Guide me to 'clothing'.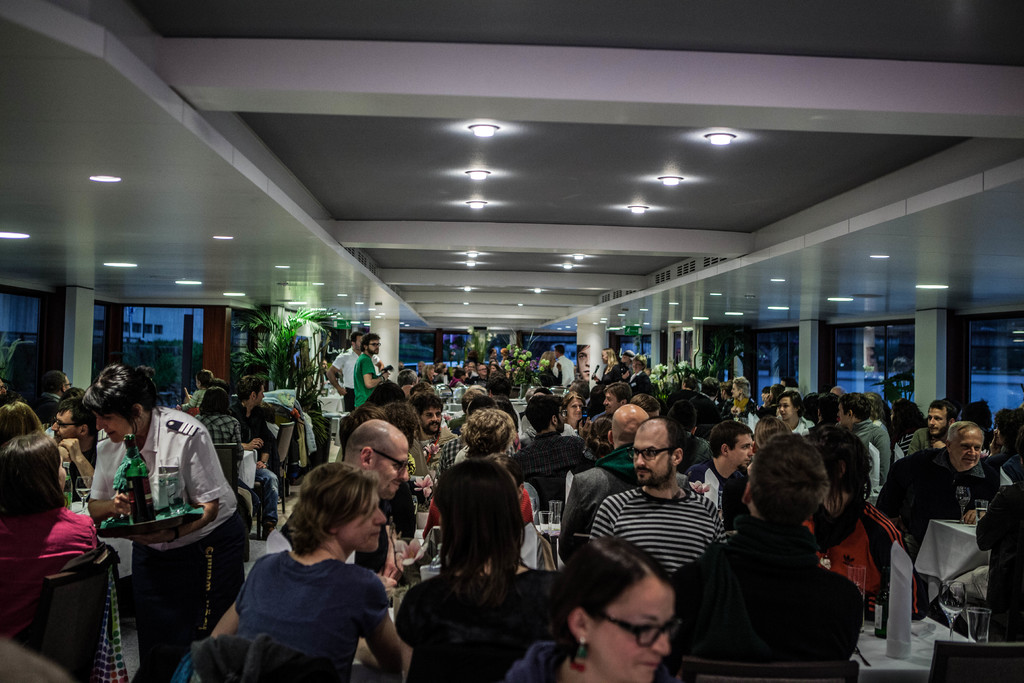
Guidance: bbox=[237, 548, 391, 682].
